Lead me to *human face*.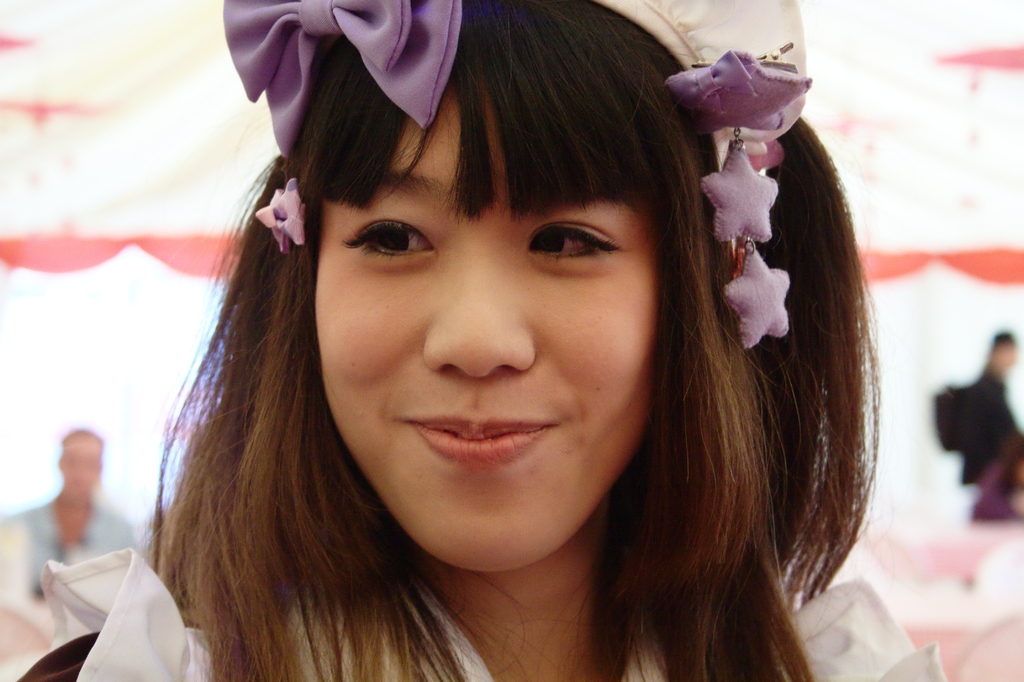
Lead to x1=312 y1=97 x2=662 y2=573.
